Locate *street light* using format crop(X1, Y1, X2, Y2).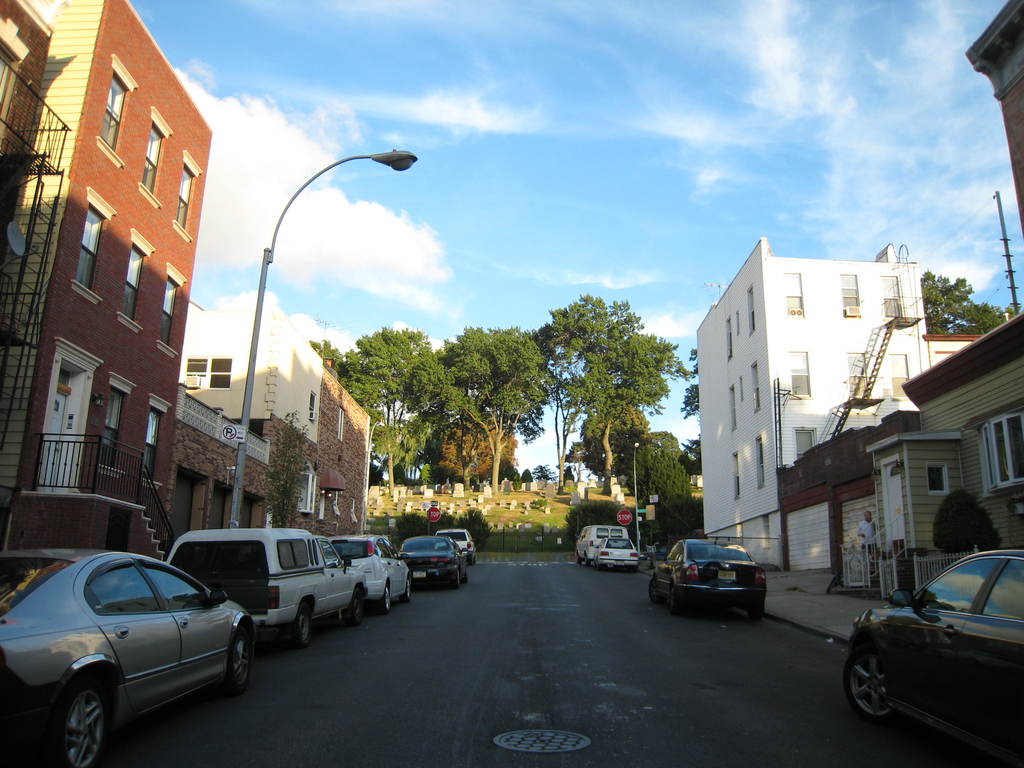
crop(361, 421, 390, 531).
